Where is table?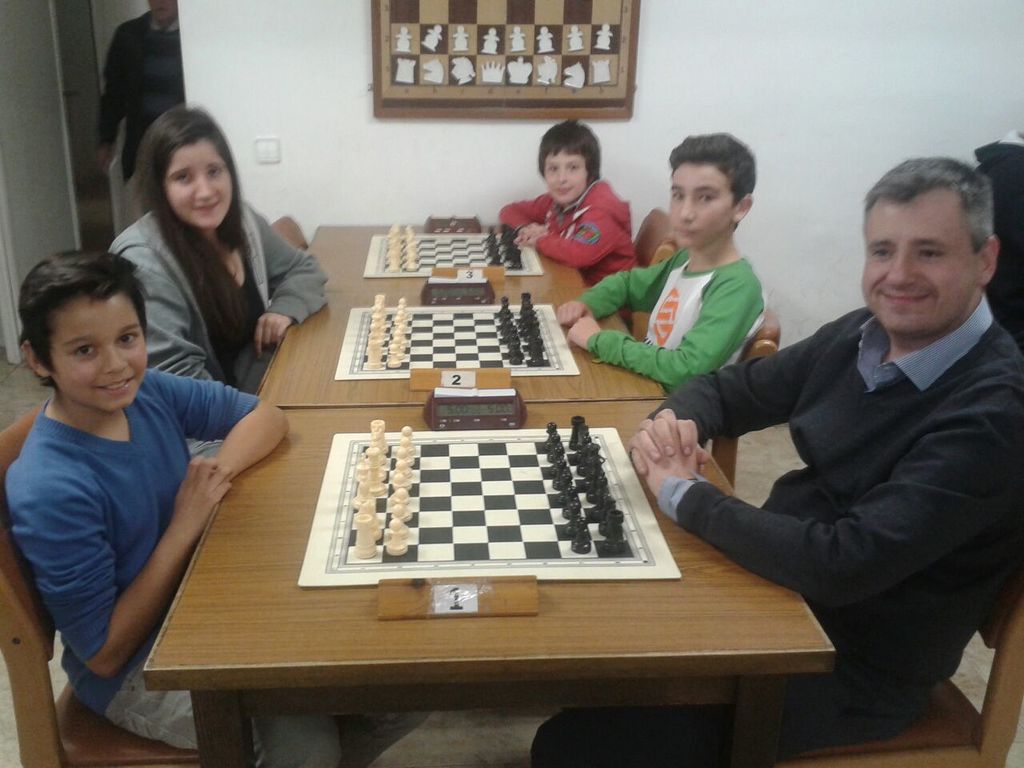
select_region(79, 439, 835, 753).
